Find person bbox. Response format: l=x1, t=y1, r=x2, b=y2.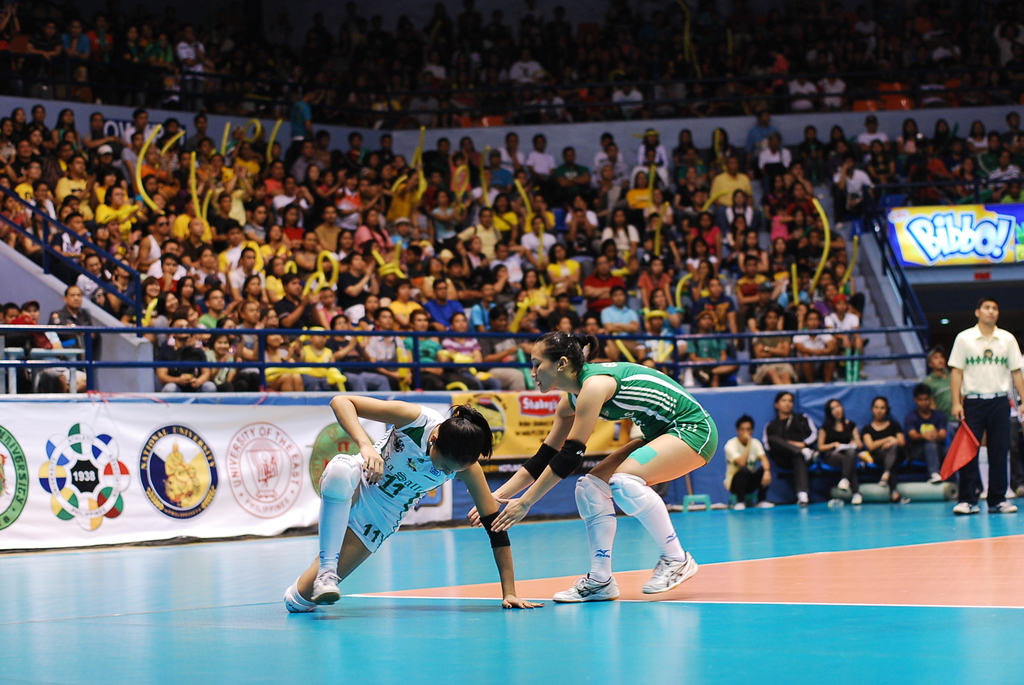
l=260, t=219, r=292, b=258.
